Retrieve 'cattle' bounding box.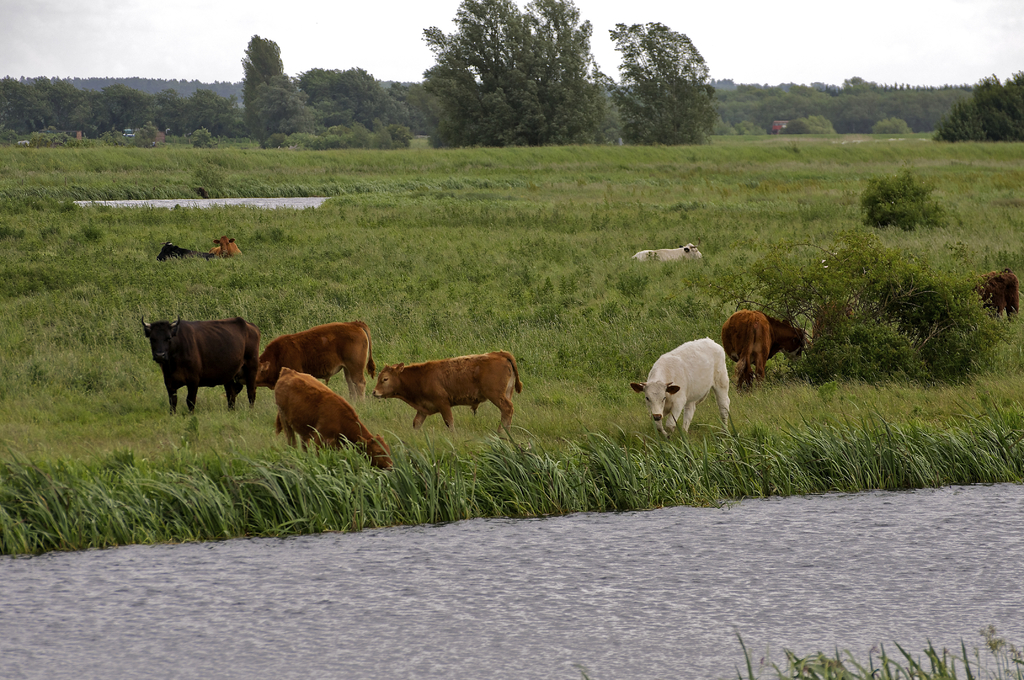
Bounding box: {"left": 980, "top": 268, "right": 1018, "bottom": 323}.
